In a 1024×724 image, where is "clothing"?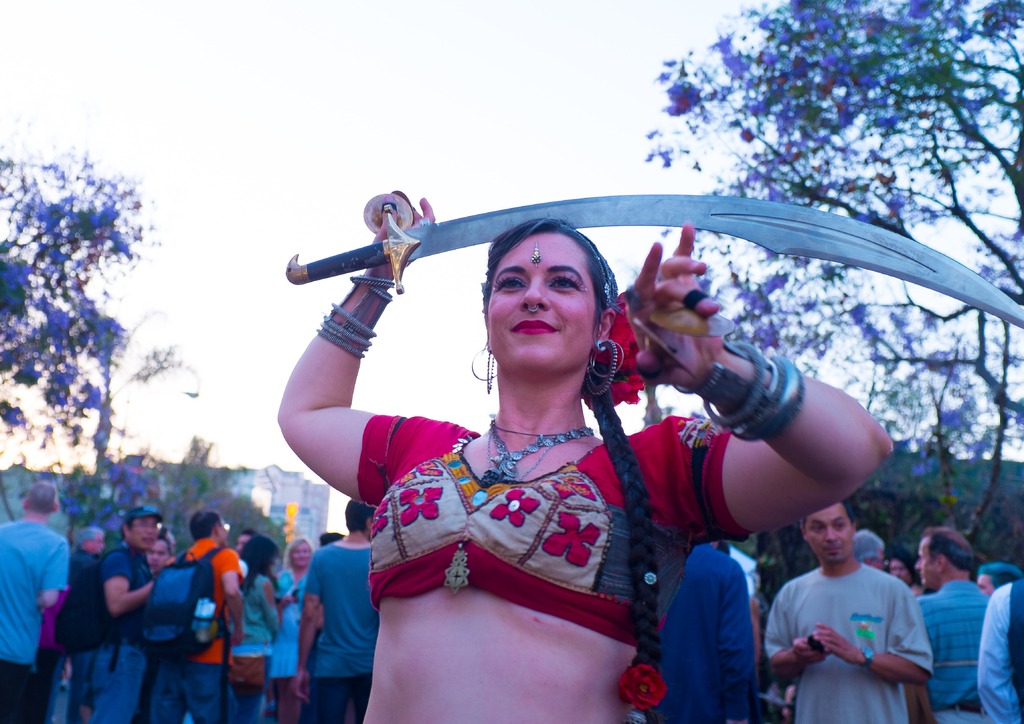
<bbox>977, 572, 1023, 723</bbox>.
